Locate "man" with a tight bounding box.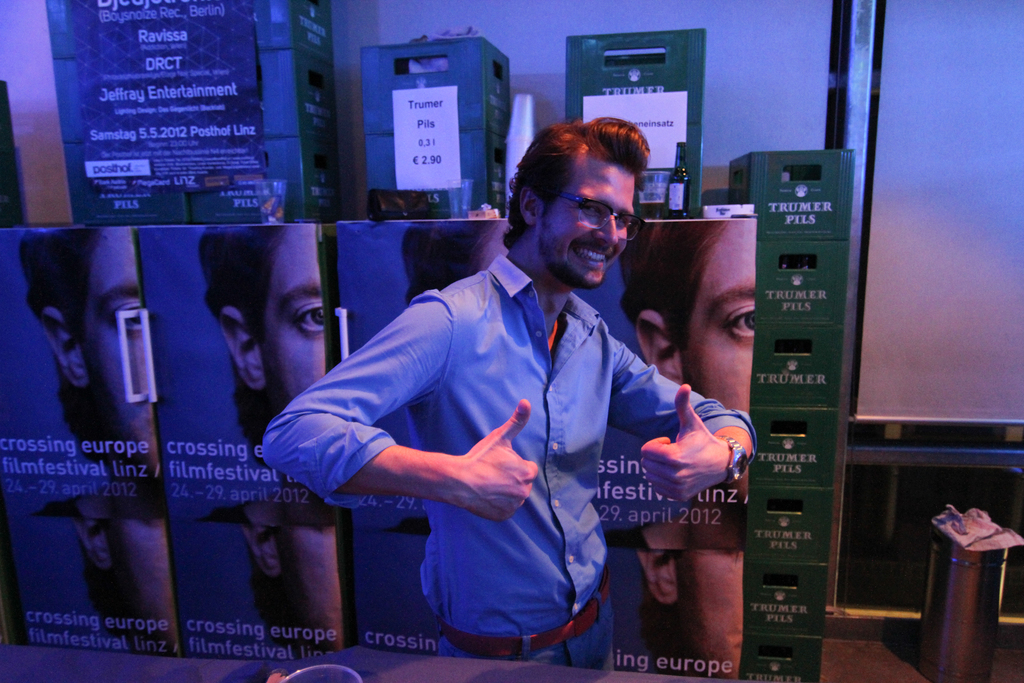
x1=397, y1=220, x2=500, y2=537.
